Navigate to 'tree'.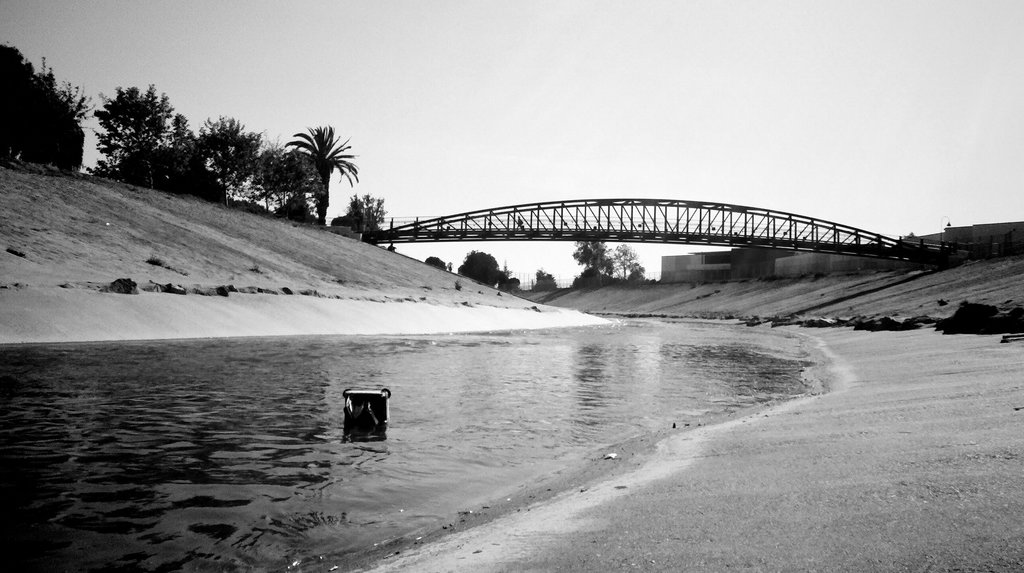
Navigation target: left=570, top=235, right=612, bottom=277.
